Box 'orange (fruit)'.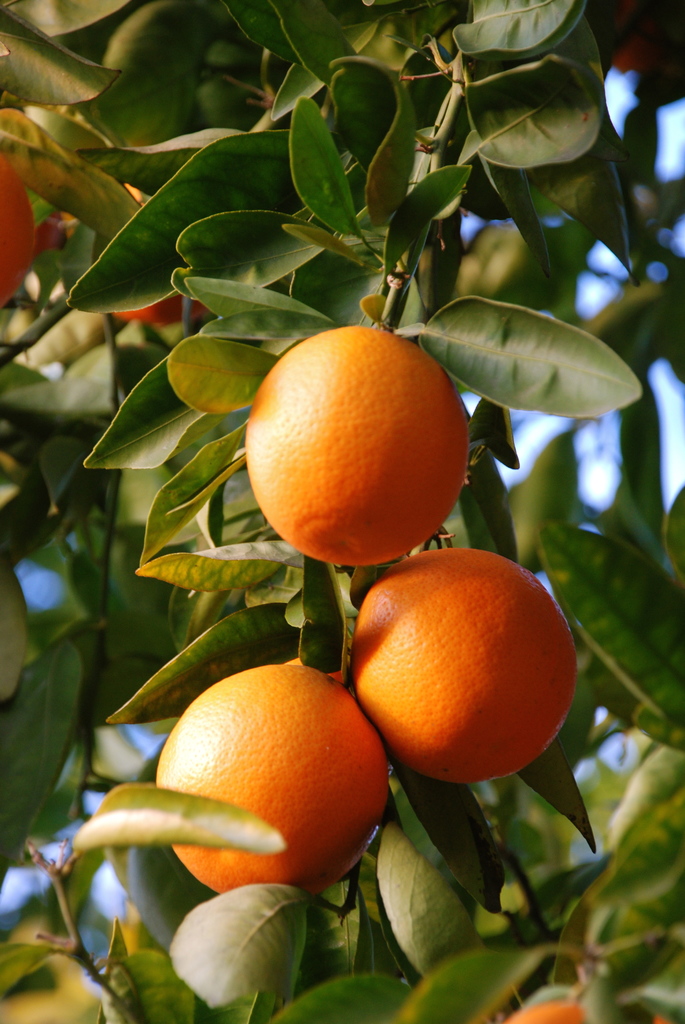
left=116, top=290, right=203, bottom=330.
